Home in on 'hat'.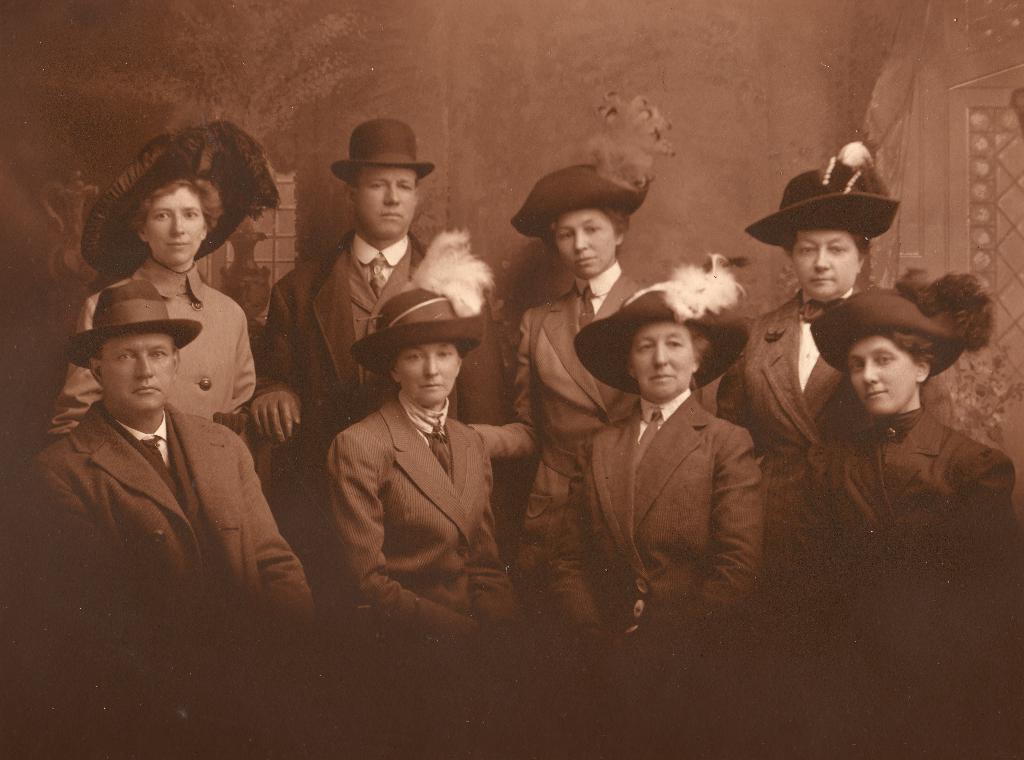
Homed in at (left=511, top=139, right=653, bottom=241).
